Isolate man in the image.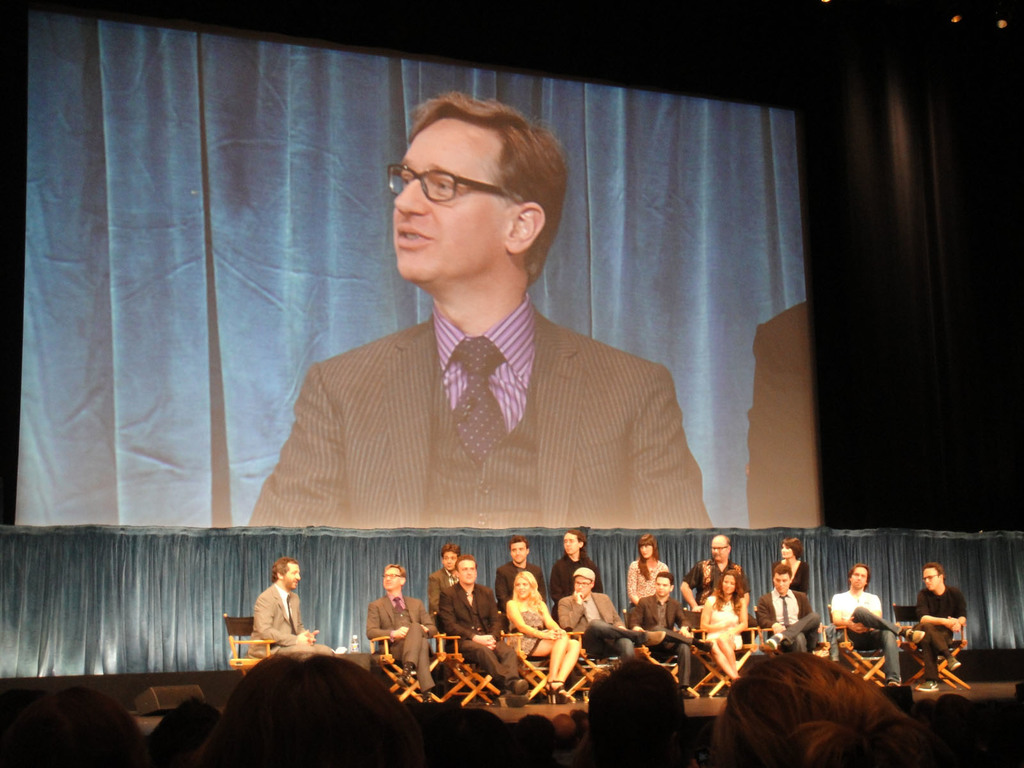
Isolated region: bbox=(751, 298, 822, 525).
